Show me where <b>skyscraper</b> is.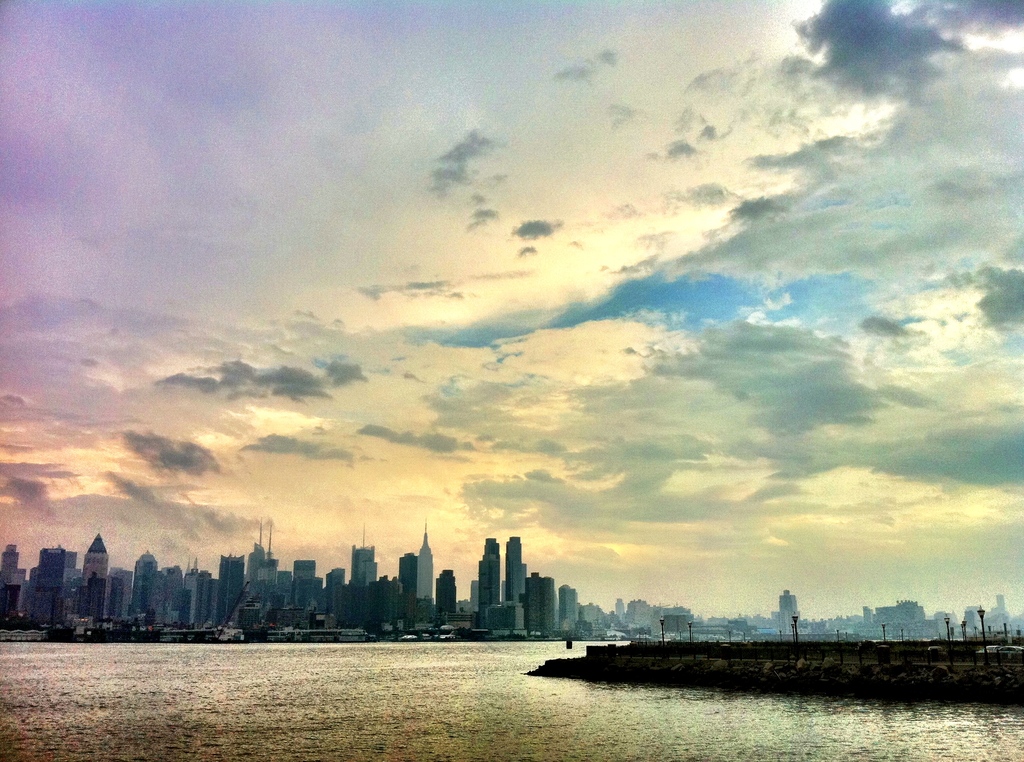
<b>skyscraper</b> is at 524/563/562/645.
